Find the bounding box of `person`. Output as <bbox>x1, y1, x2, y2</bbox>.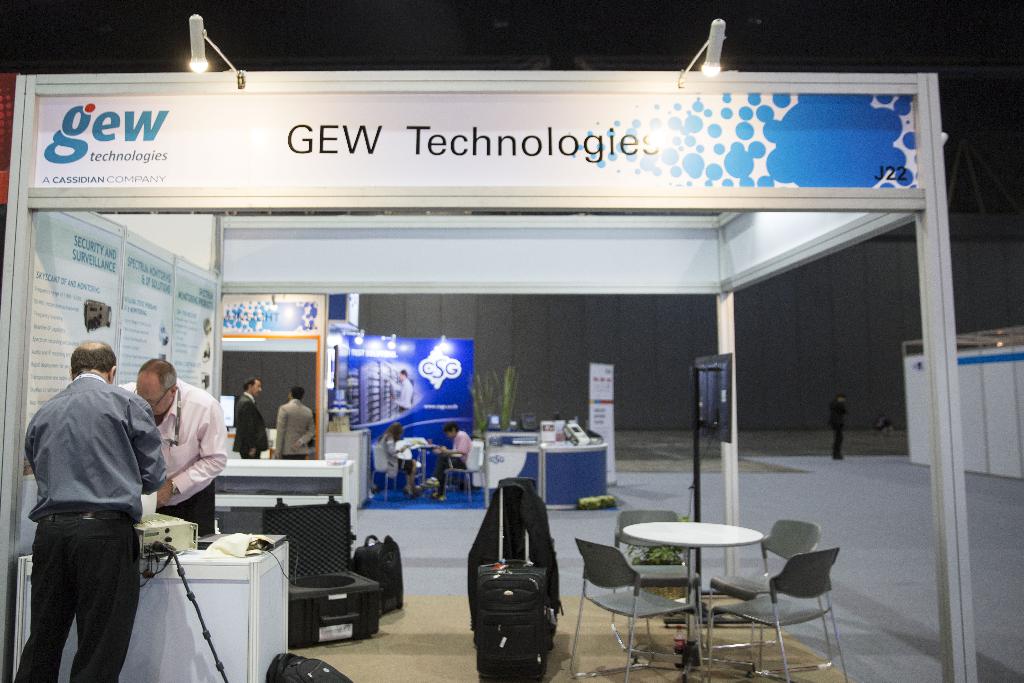
<bbox>374, 419, 427, 504</bbox>.
